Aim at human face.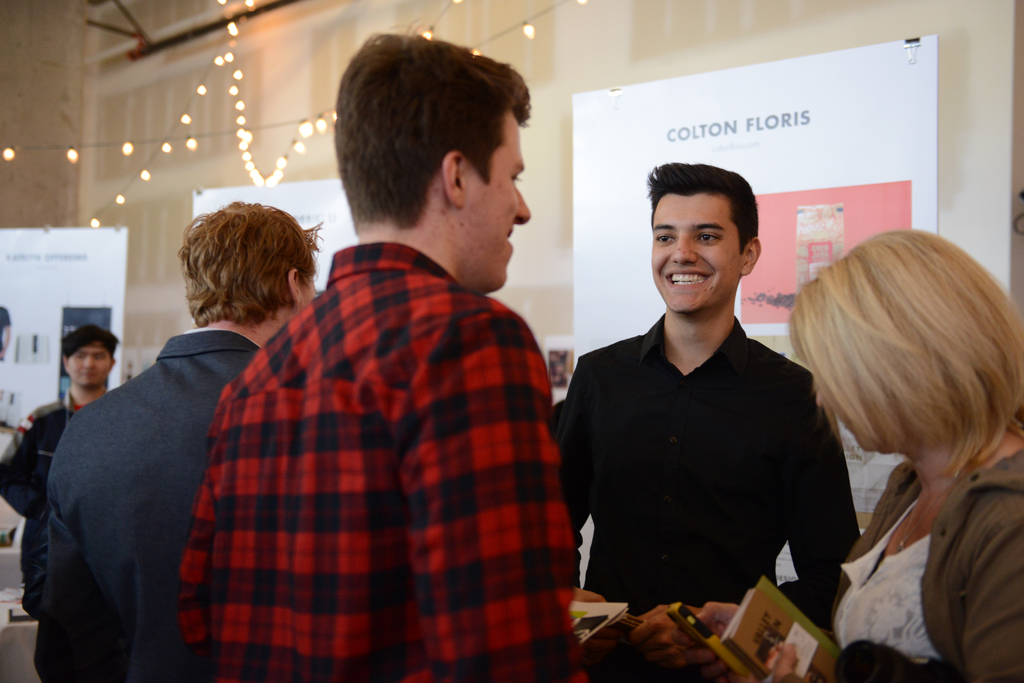
Aimed at (left=463, top=104, right=532, bottom=291).
